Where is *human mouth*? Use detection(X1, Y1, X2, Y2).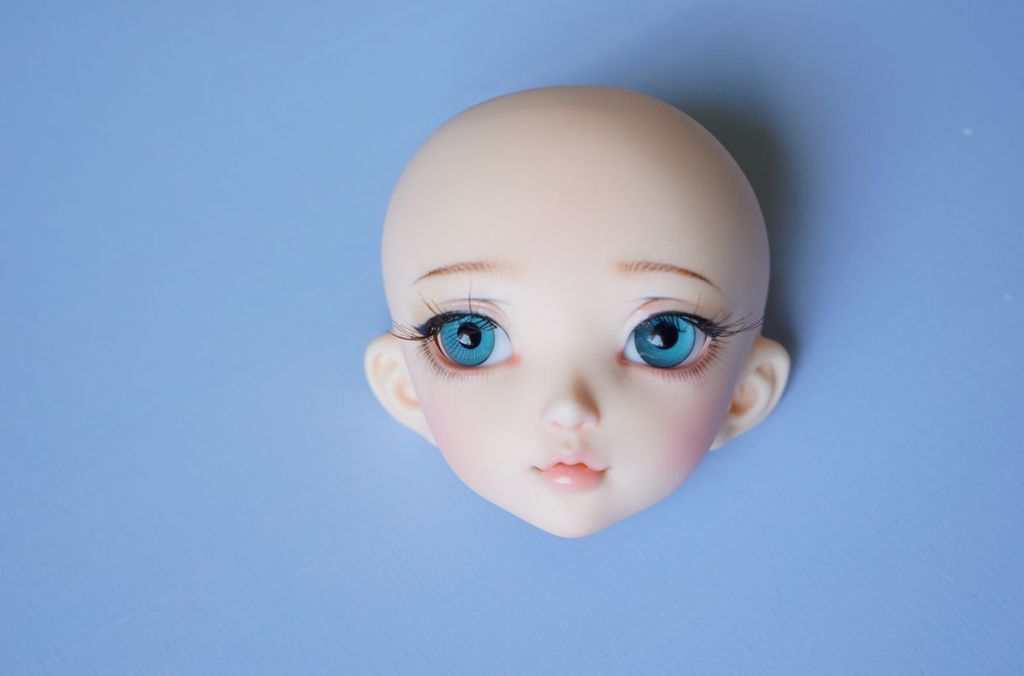
detection(534, 453, 610, 496).
